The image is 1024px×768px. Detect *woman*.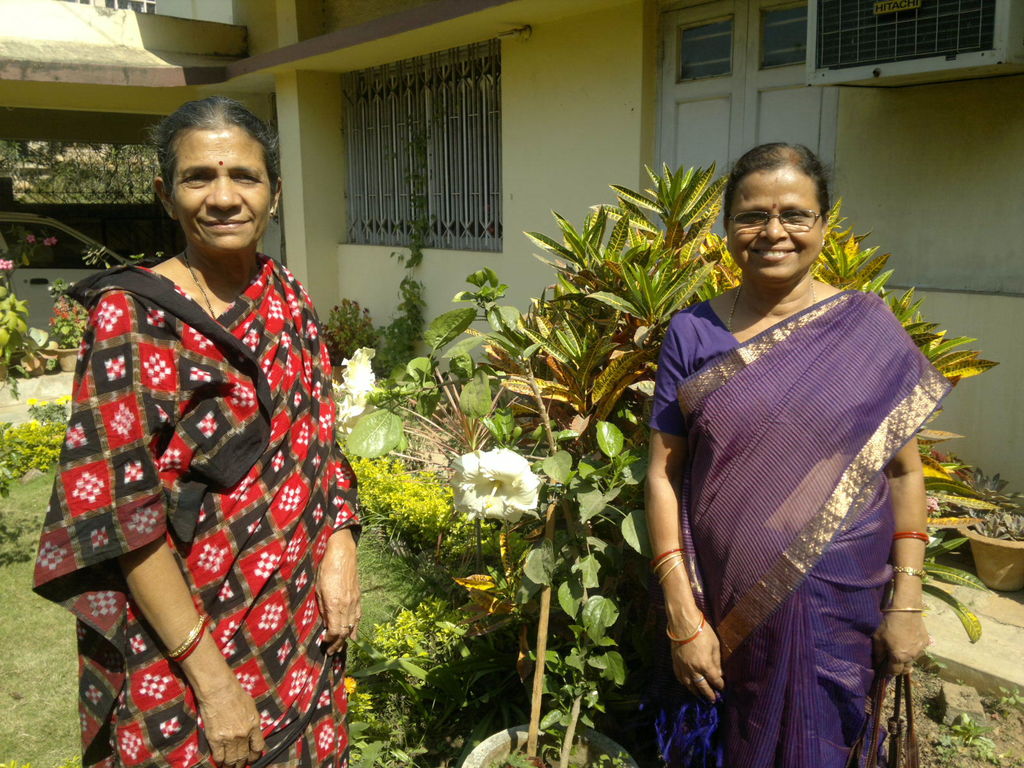
Detection: detection(29, 95, 364, 767).
